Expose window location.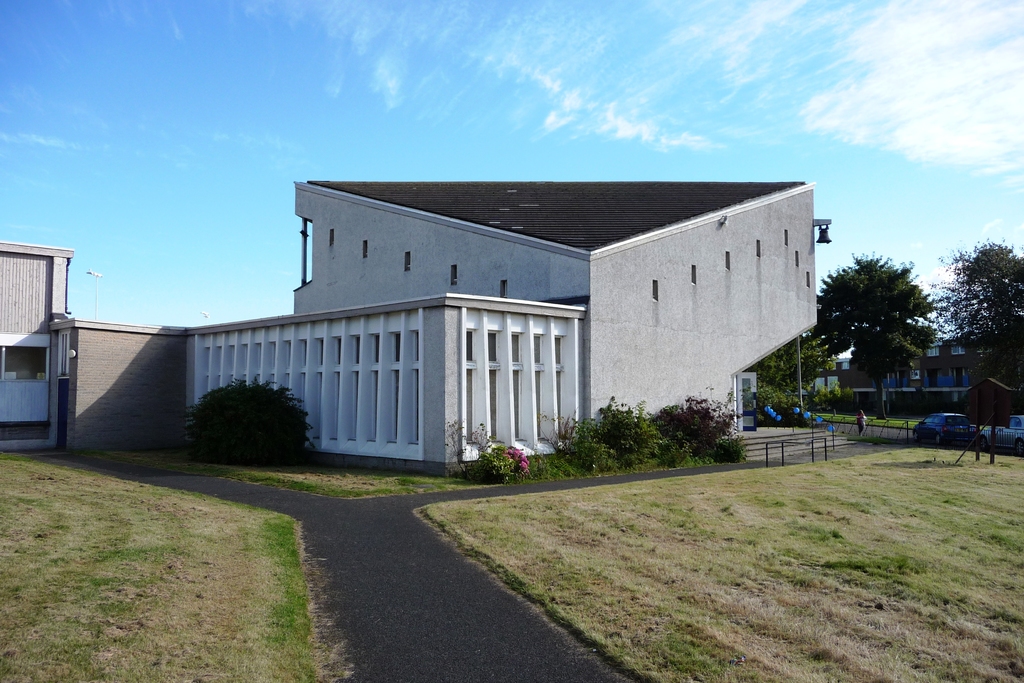
Exposed at 510/370/521/441.
